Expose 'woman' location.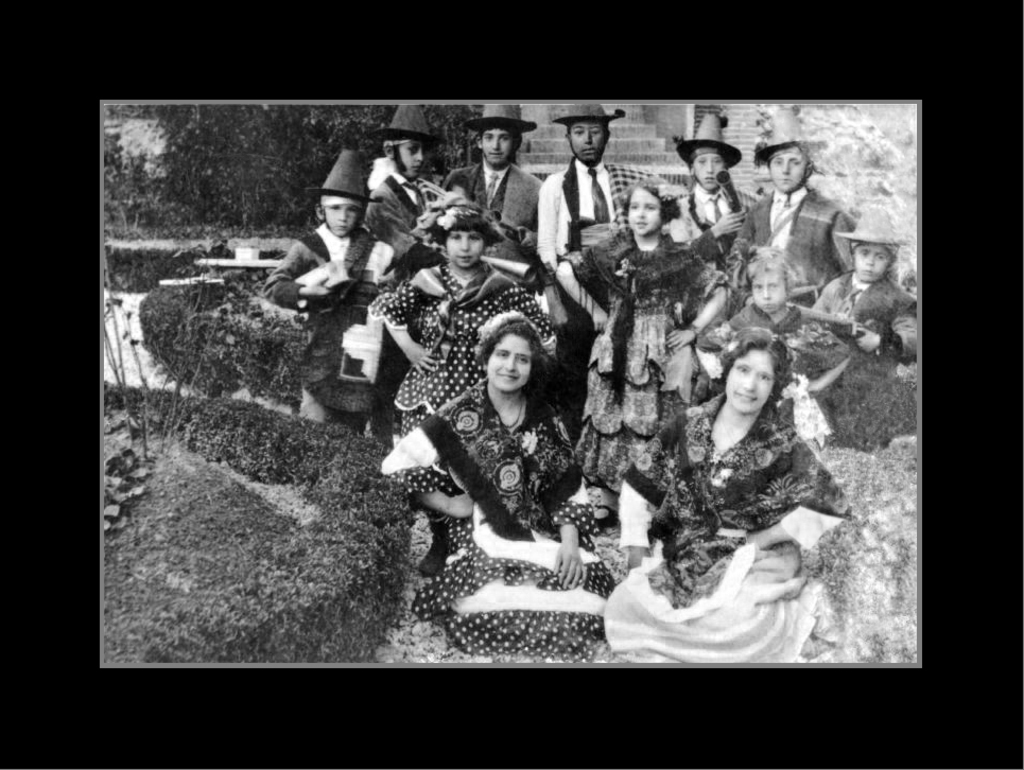
Exposed at select_region(410, 280, 594, 598).
